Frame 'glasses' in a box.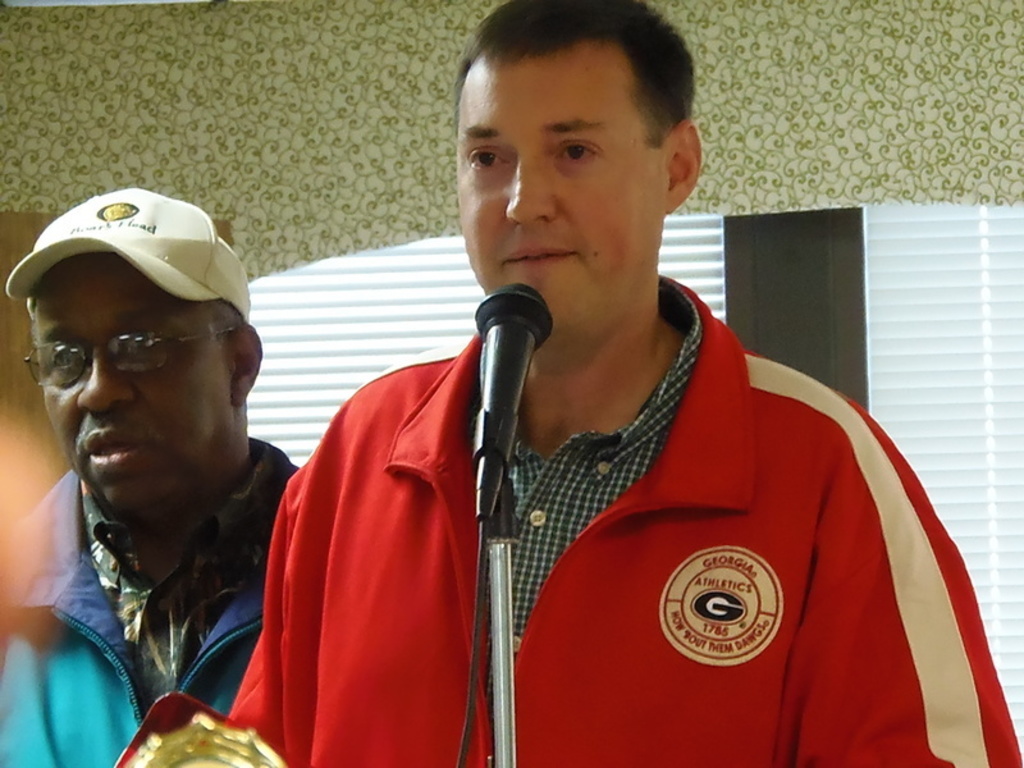
rect(19, 323, 244, 392).
